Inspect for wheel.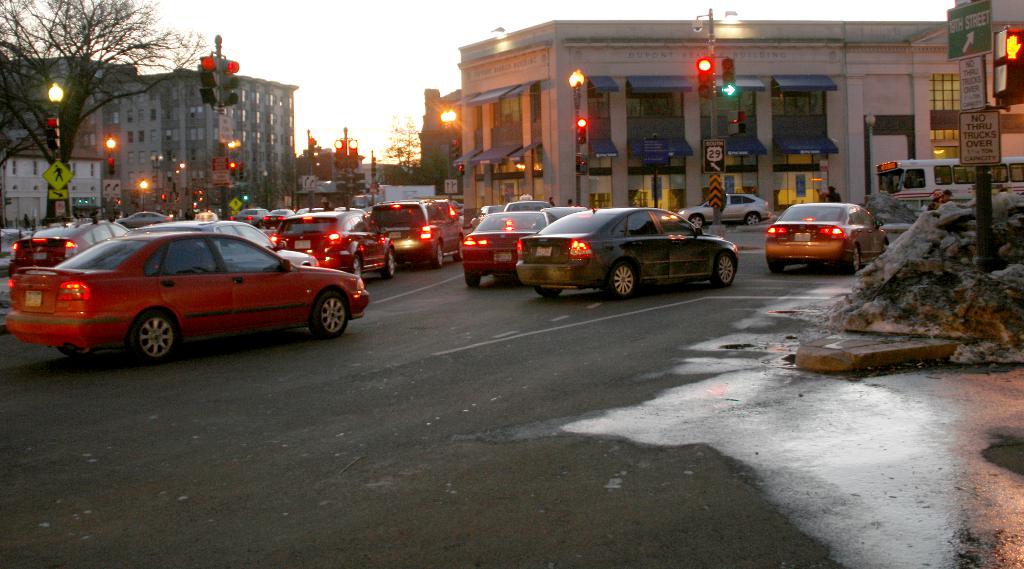
Inspection: detection(108, 308, 173, 360).
